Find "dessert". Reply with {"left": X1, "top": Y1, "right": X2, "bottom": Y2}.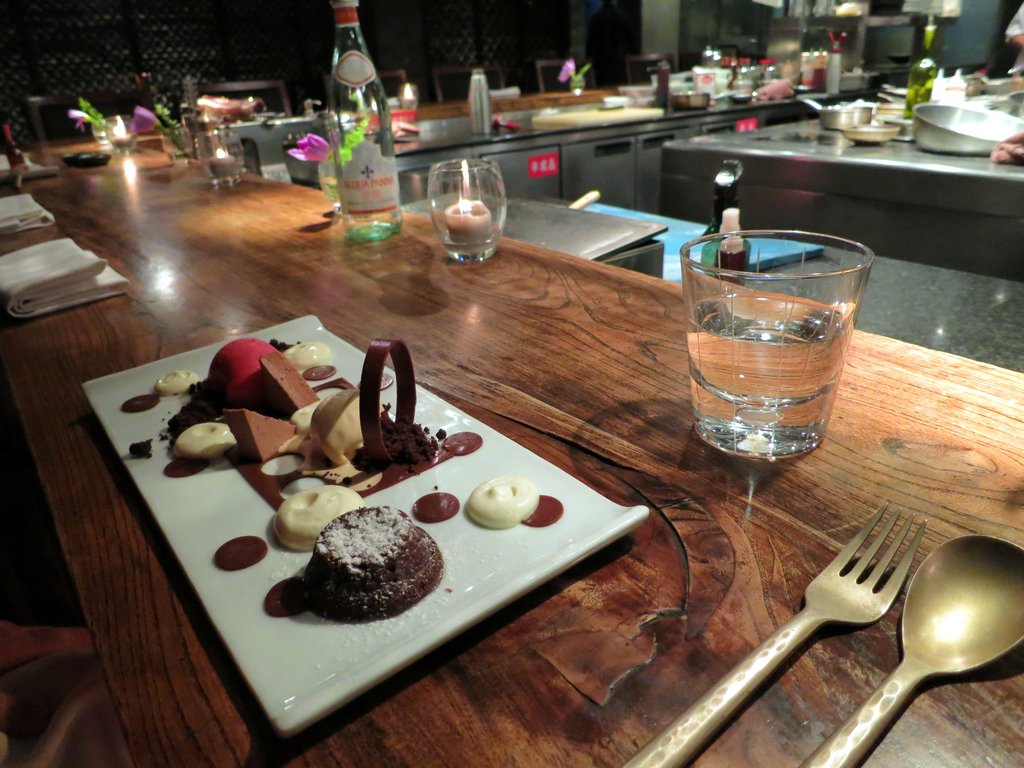
{"left": 168, "top": 420, "right": 244, "bottom": 463}.
